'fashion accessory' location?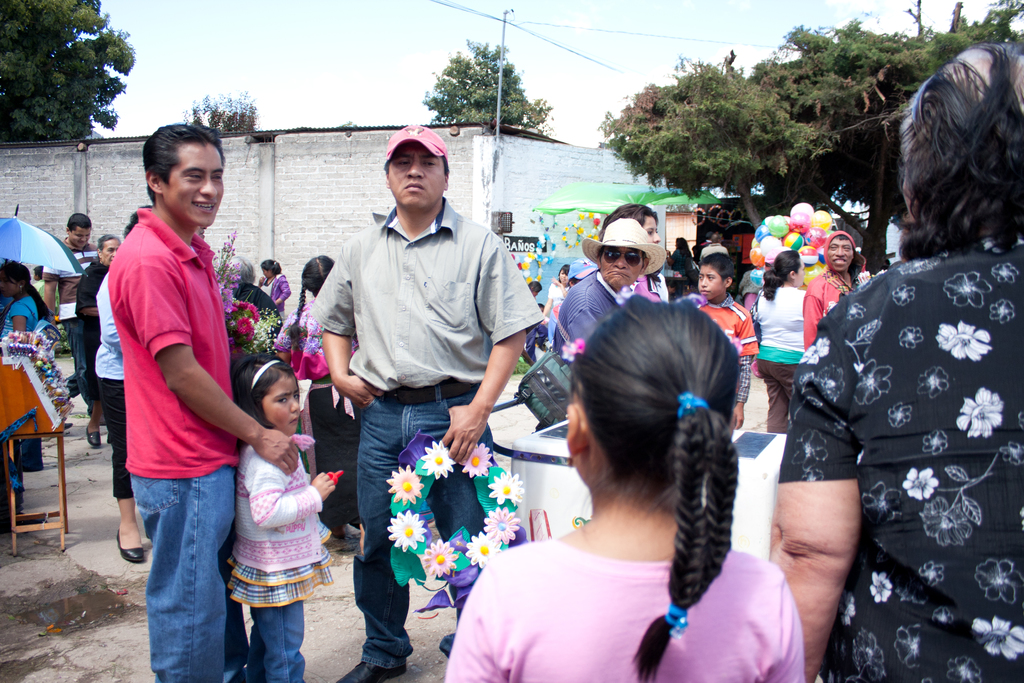
[left=666, top=601, right=691, bottom=641]
